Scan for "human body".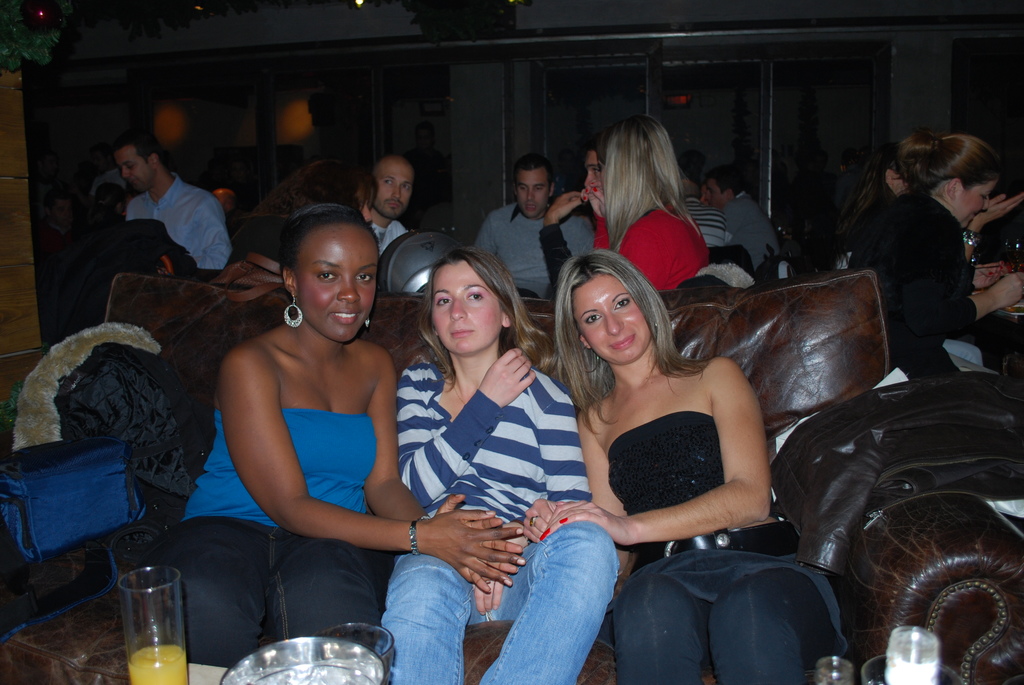
Scan result: 842 123 1021 384.
